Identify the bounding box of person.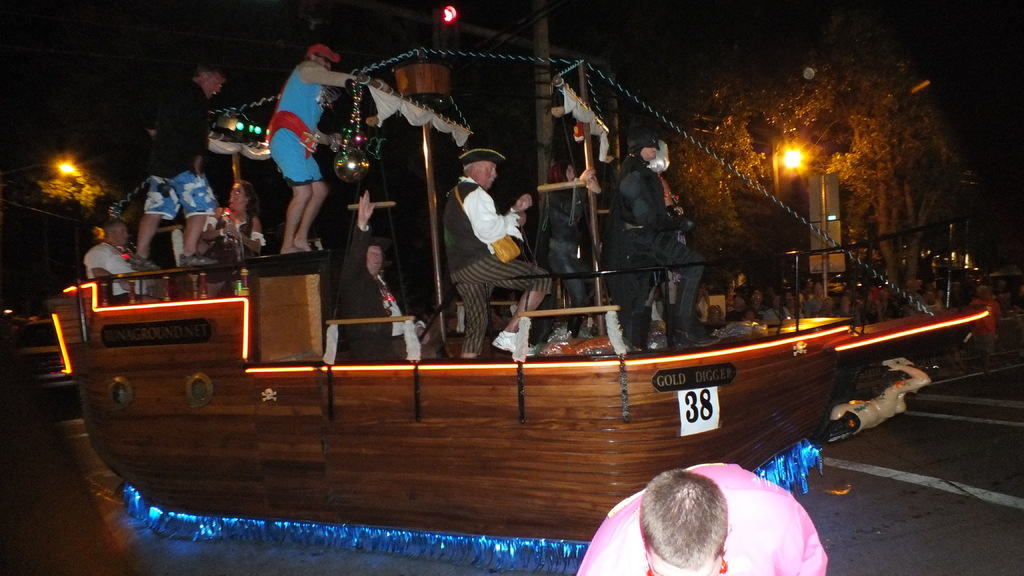
199/180/268/255.
